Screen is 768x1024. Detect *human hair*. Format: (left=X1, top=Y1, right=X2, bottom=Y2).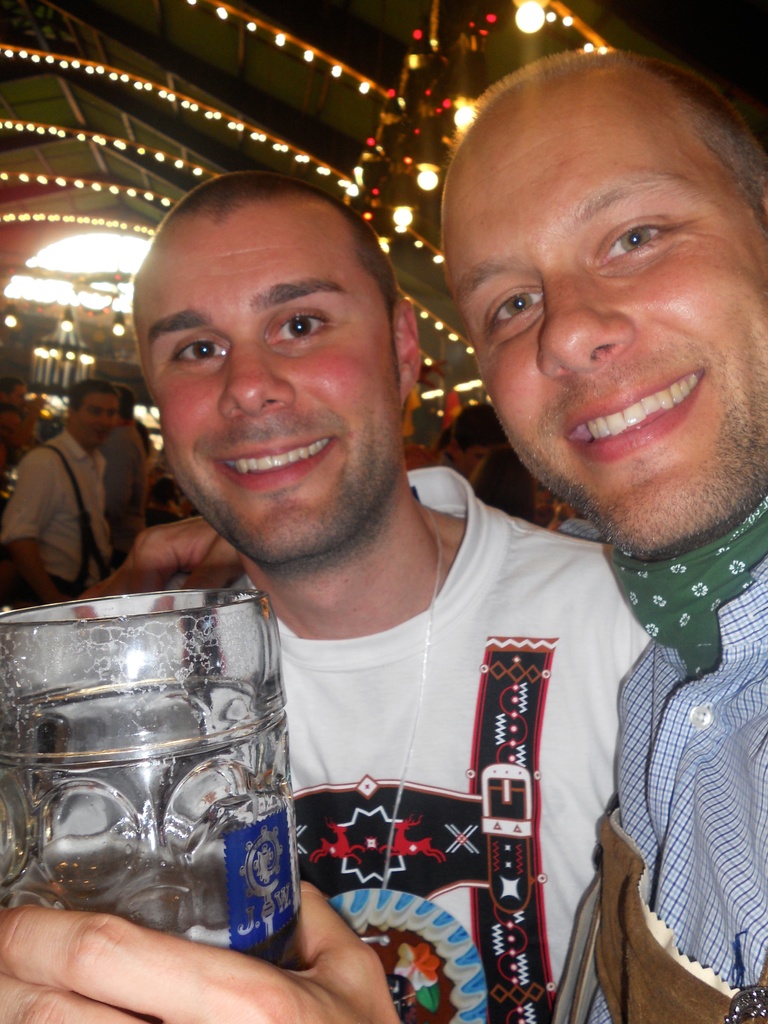
(left=116, top=383, right=136, bottom=422).
